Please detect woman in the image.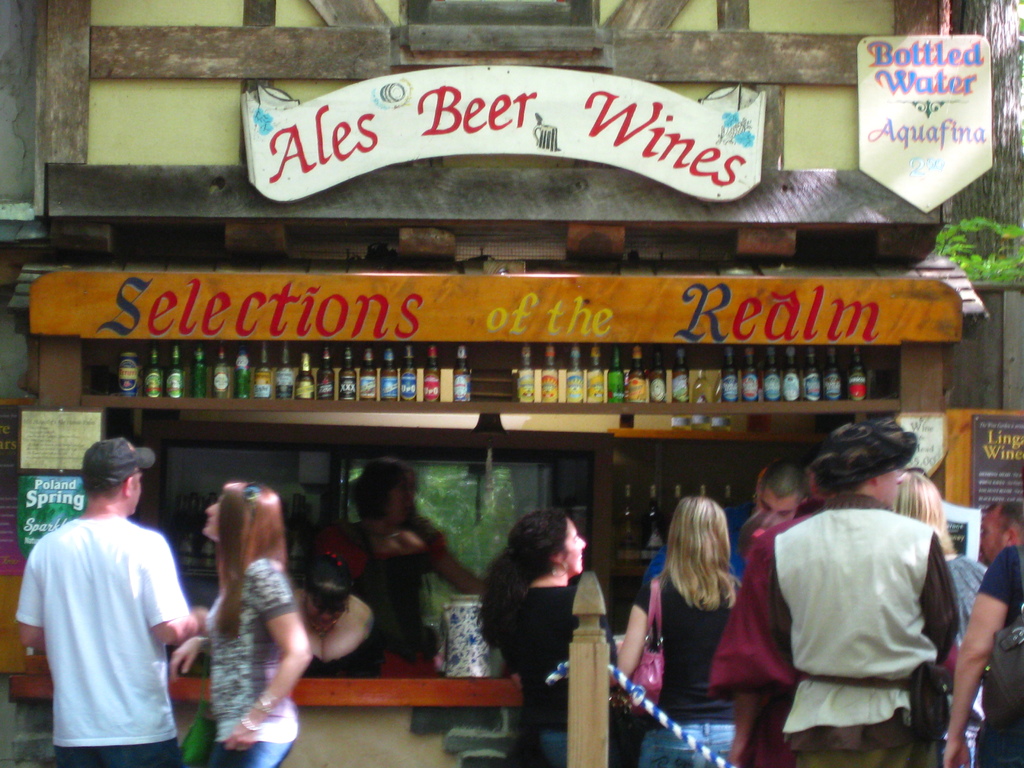
rect(172, 484, 310, 767).
